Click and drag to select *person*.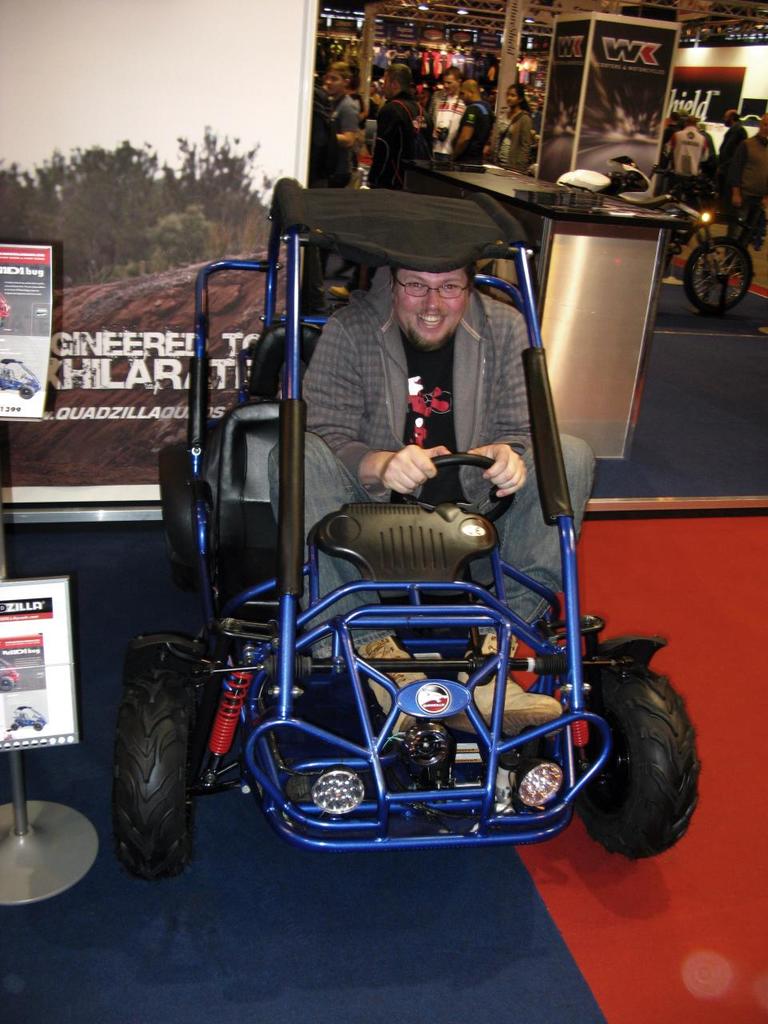
Selection: <box>326,62,434,298</box>.
